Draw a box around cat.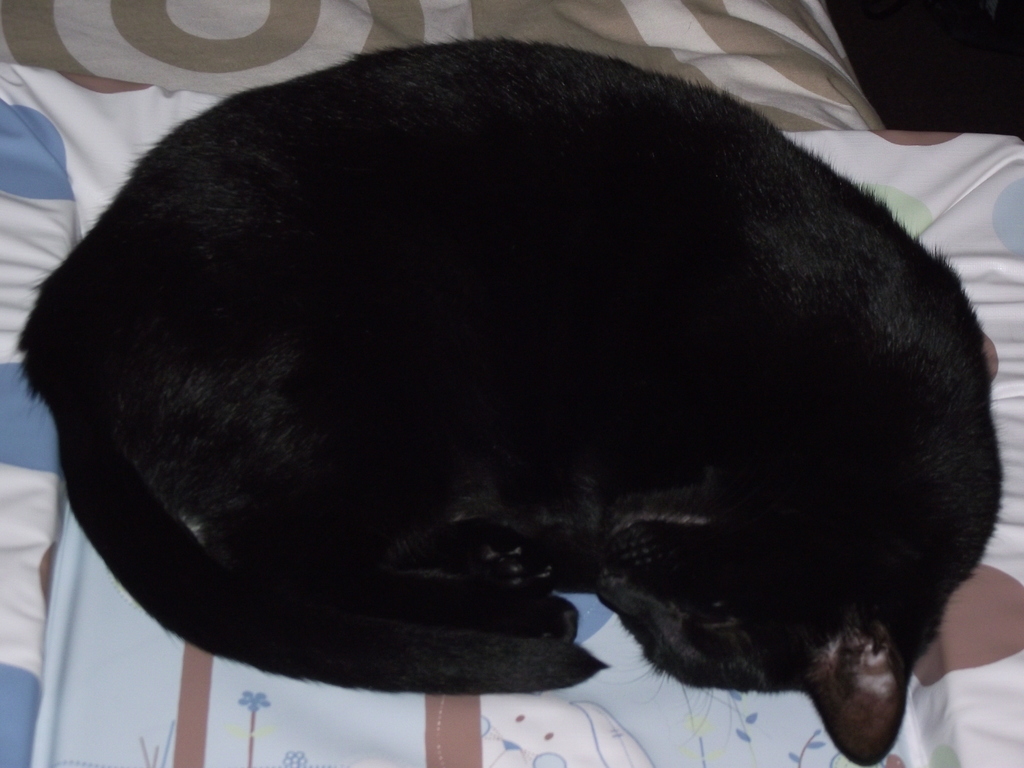
(16, 35, 1014, 767).
